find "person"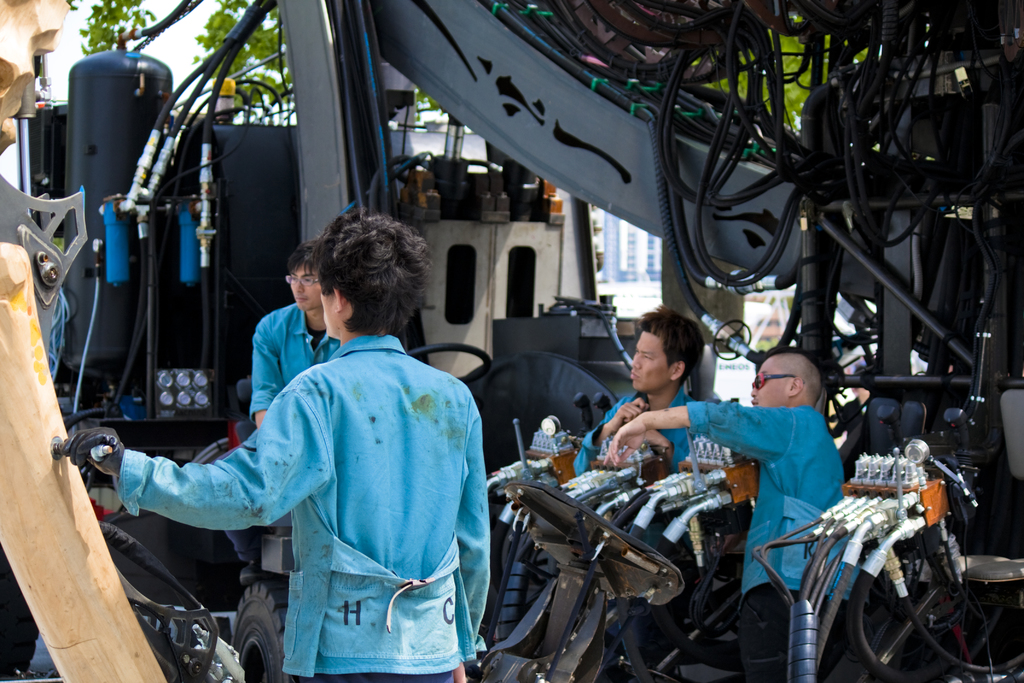
[left=572, top=302, right=698, bottom=470]
